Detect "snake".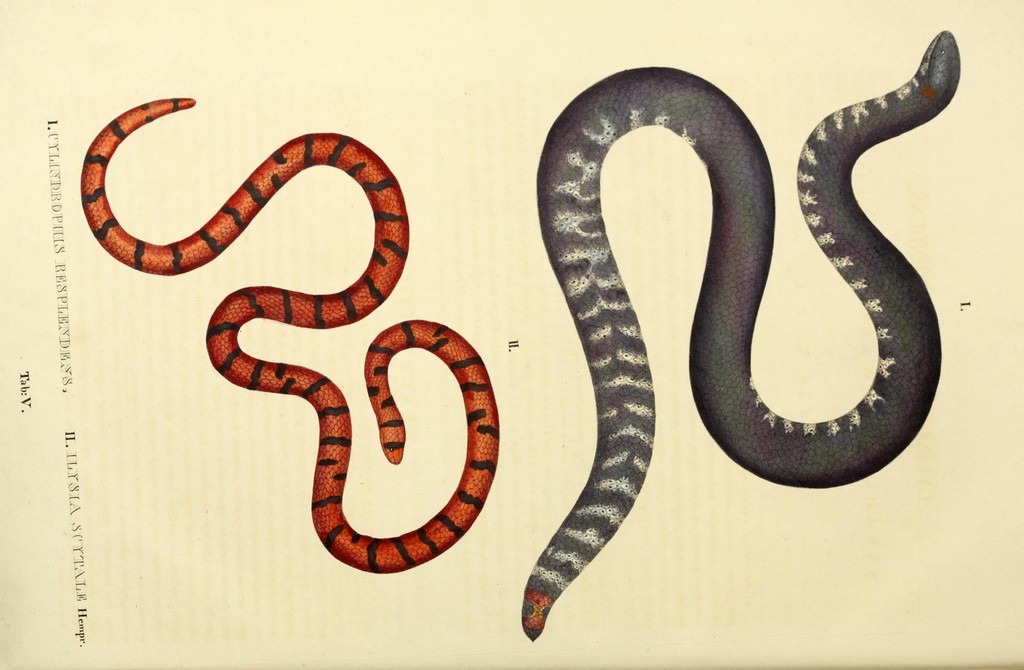
Detected at x1=520 y1=27 x2=959 y2=641.
